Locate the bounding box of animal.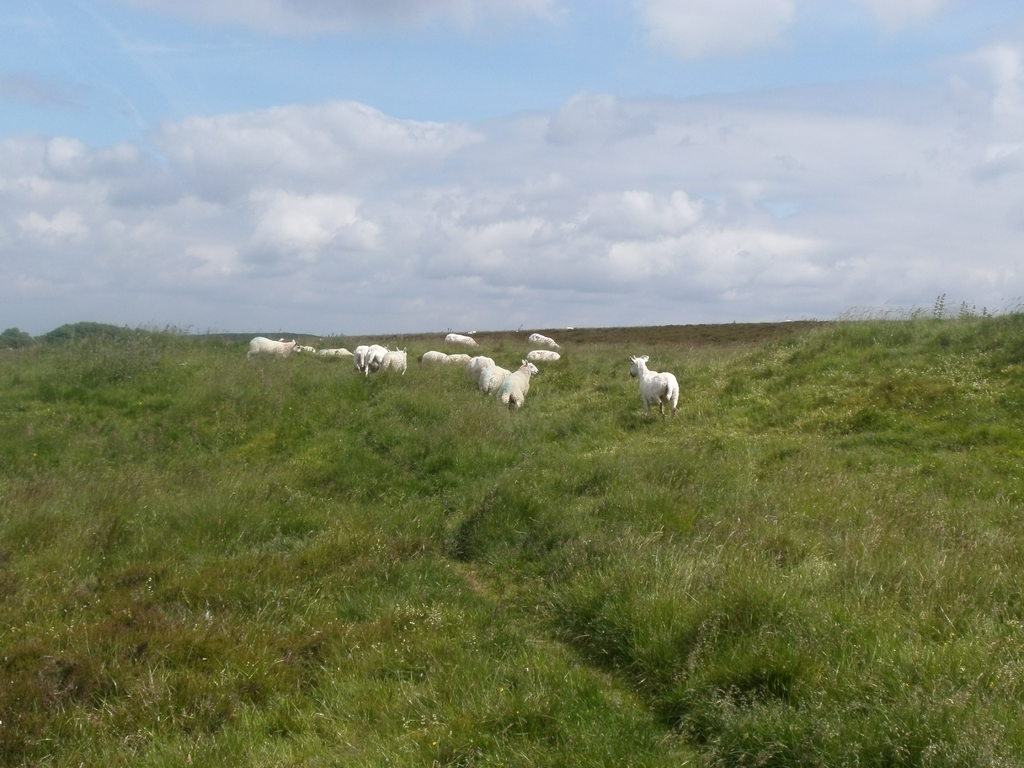
Bounding box: {"x1": 627, "y1": 353, "x2": 680, "y2": 420}.
